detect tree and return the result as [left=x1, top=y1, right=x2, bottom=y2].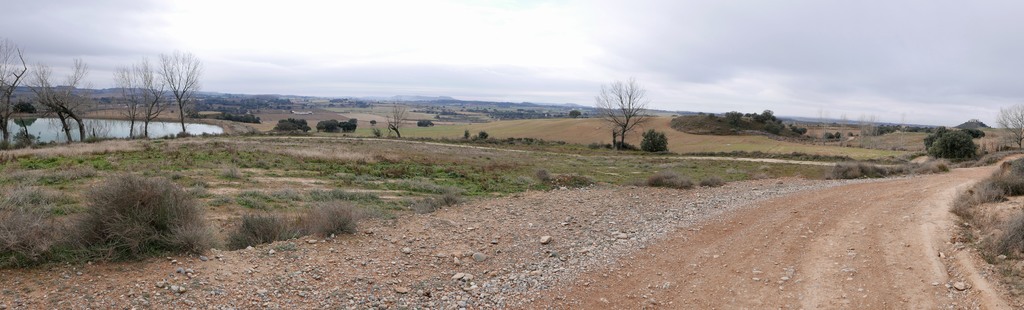
[left=157, top=53, right=204, bottom=136].
